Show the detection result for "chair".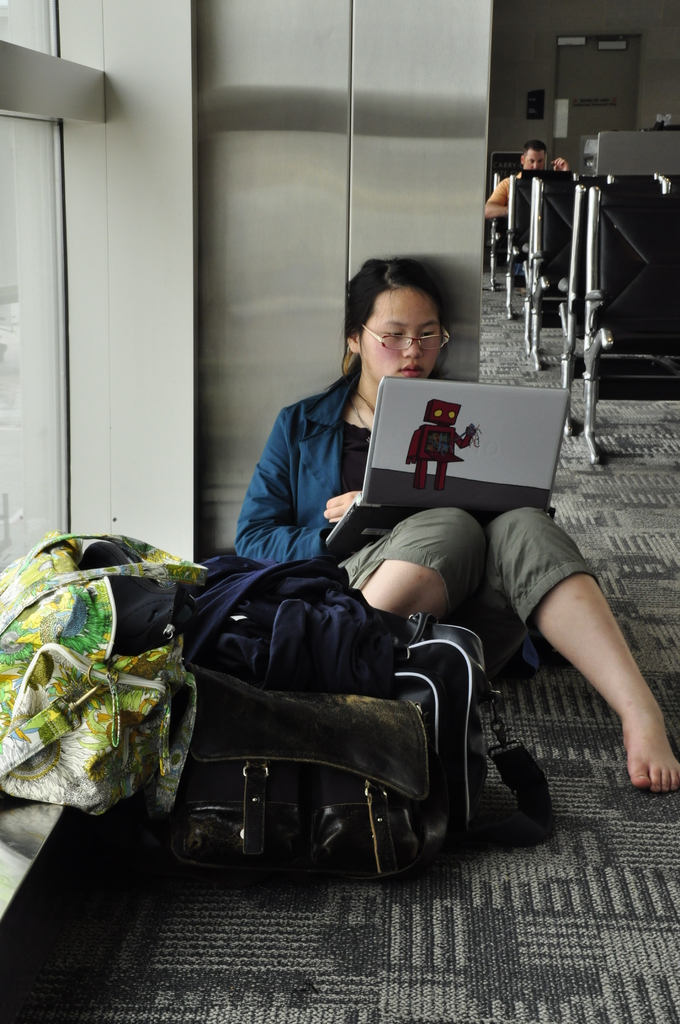
region(572, 175, 670, 471).
